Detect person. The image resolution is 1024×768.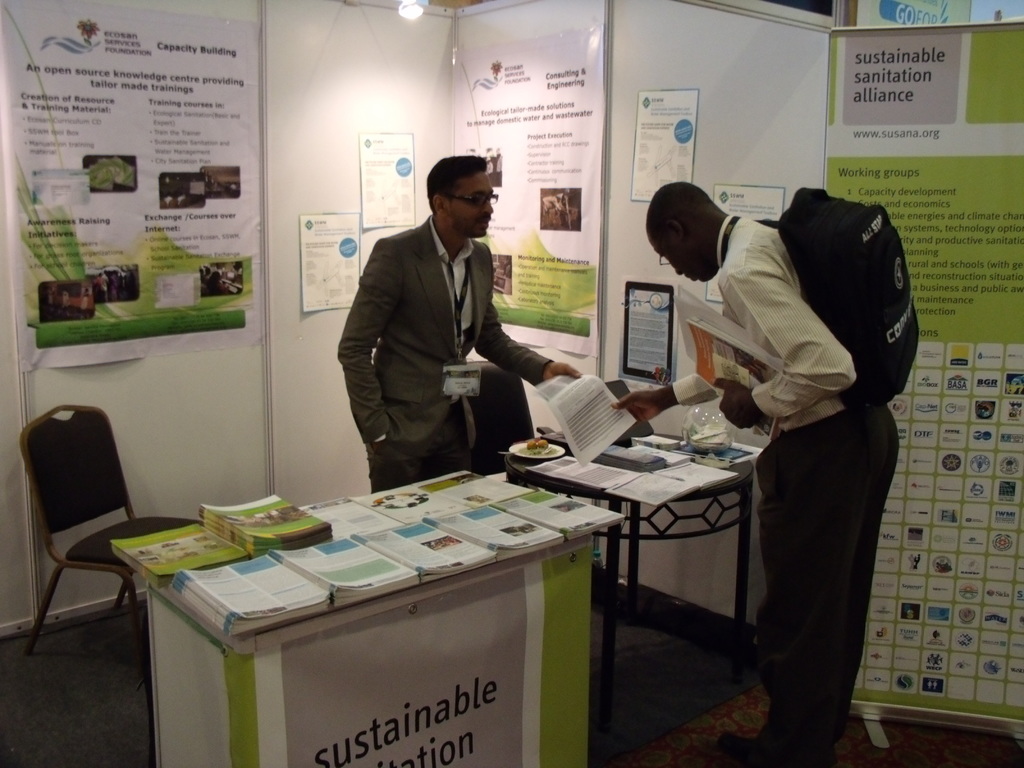
332/150/584/500.
